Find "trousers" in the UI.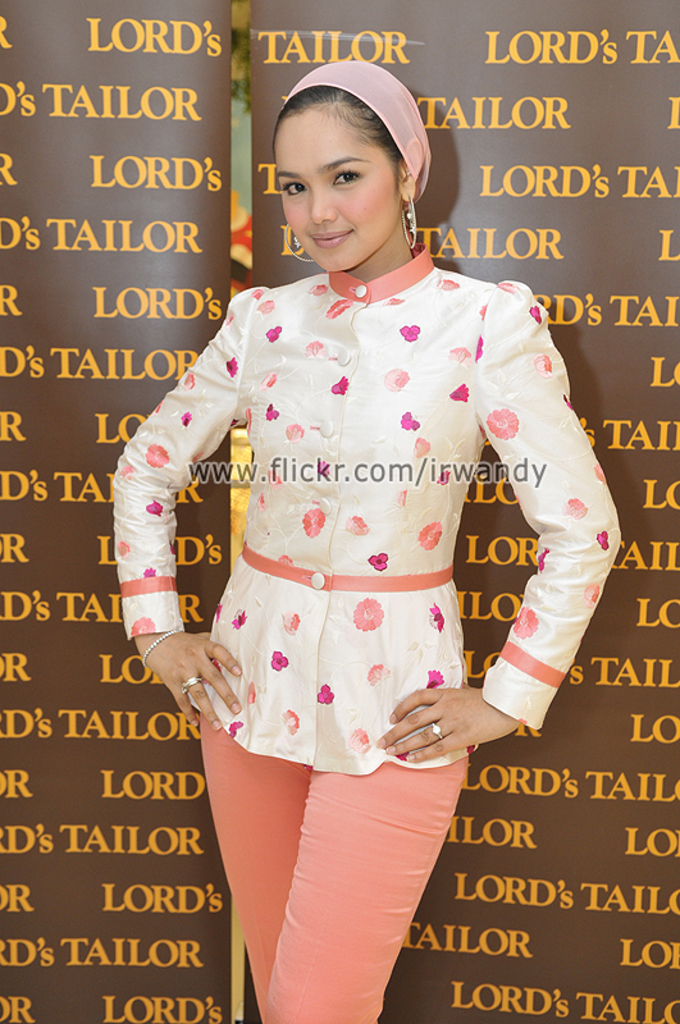
UI element at <region>198, 713, 475, 1023</region>.
